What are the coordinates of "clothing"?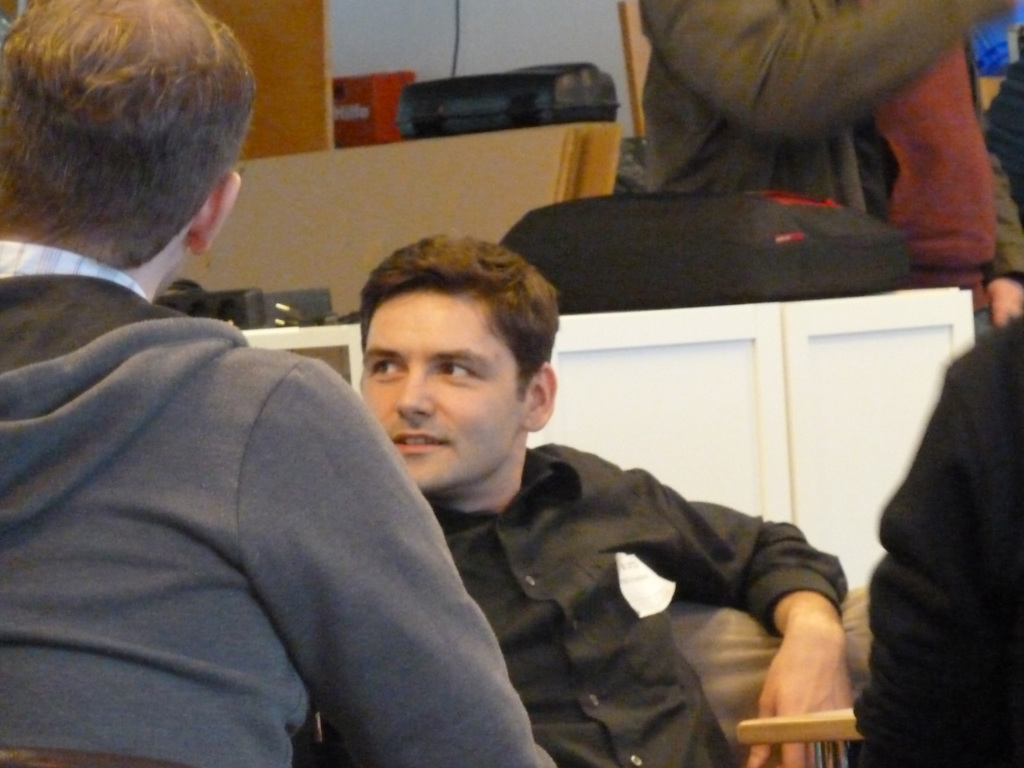
locate(320, 440, 847, 767).
